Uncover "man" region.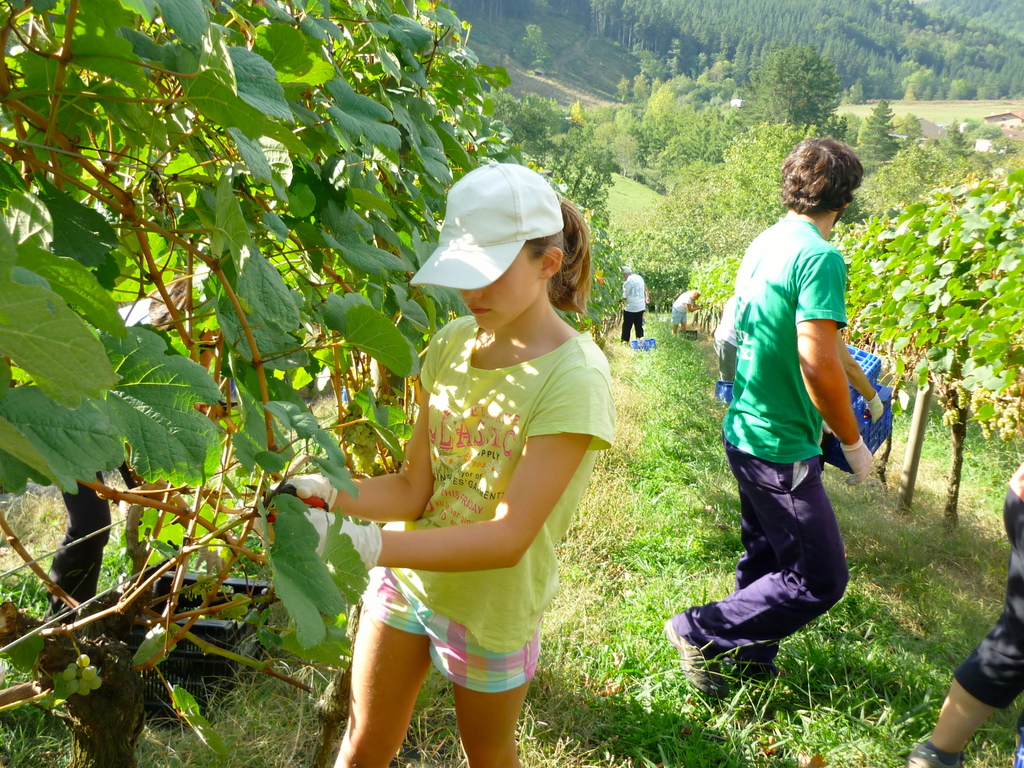
Uncovered: bbox=[616, 256, 653, 345].
